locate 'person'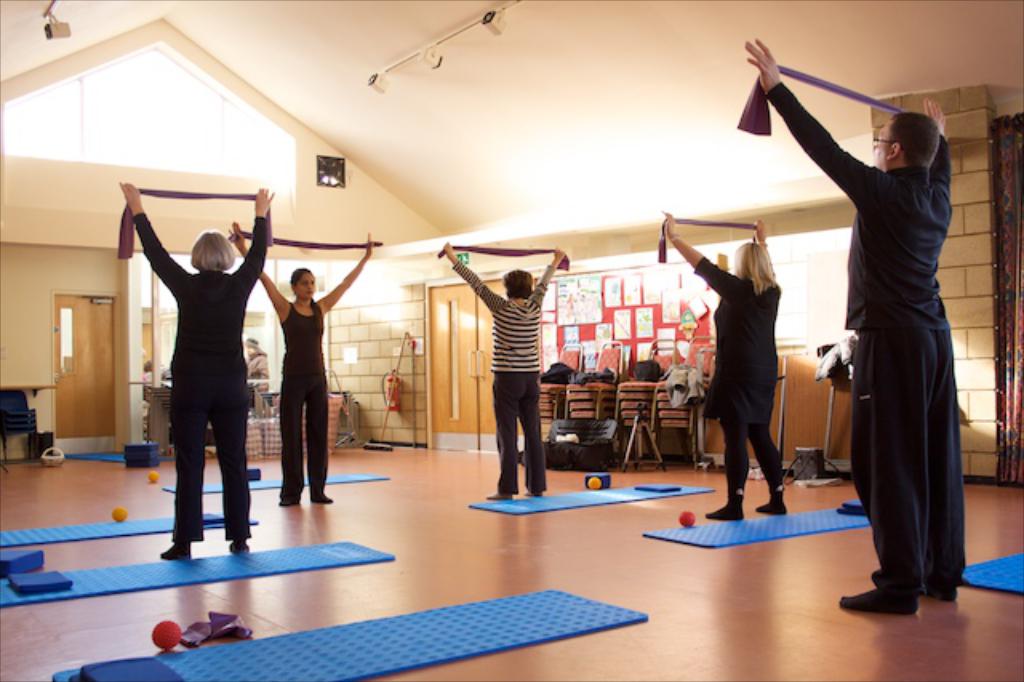
(x1=666, y1=210, x2=794, y2=519)
